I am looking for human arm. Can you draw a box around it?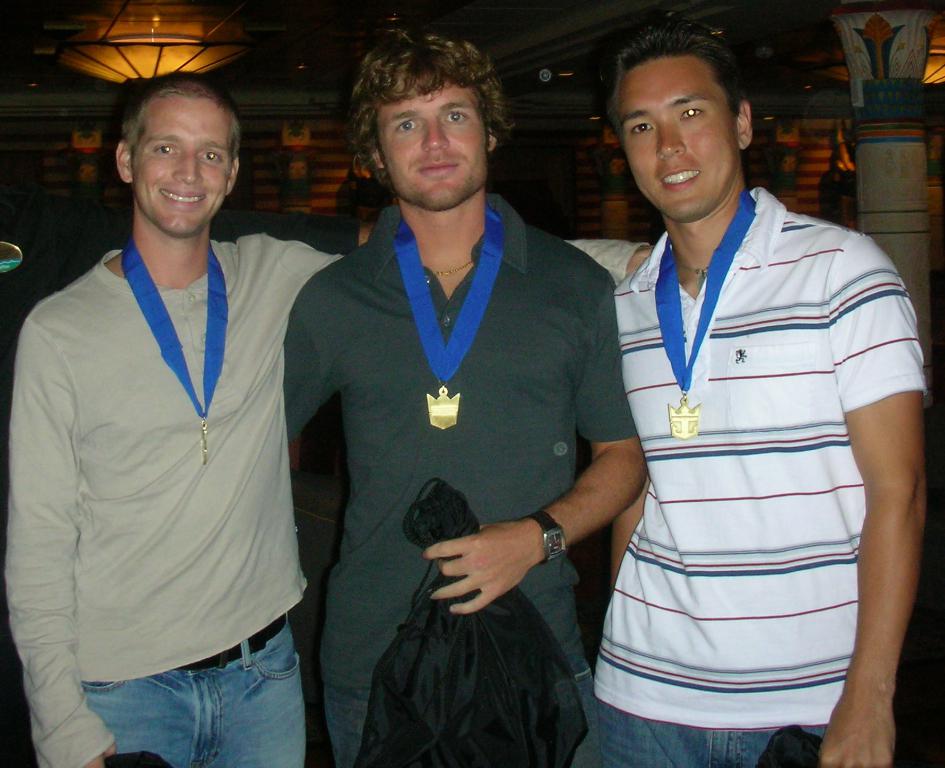
Sure, the bounding box is (x1=298, y1=236, x2=647, y2=289).
